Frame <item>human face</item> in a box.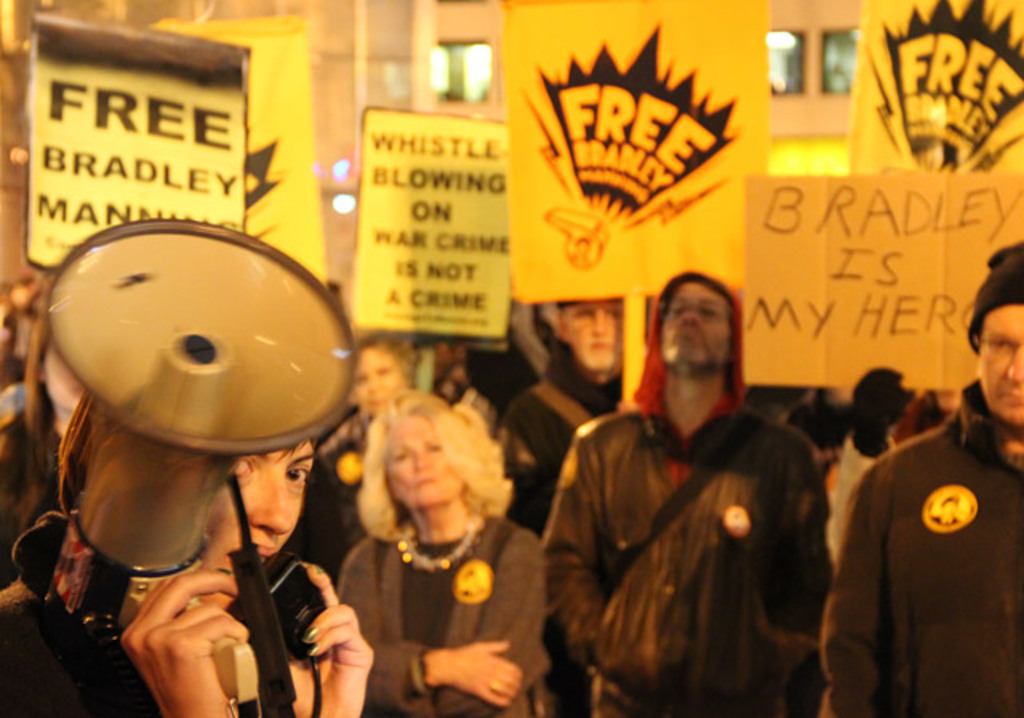
<region>157, 433, 322, 577</region>.
